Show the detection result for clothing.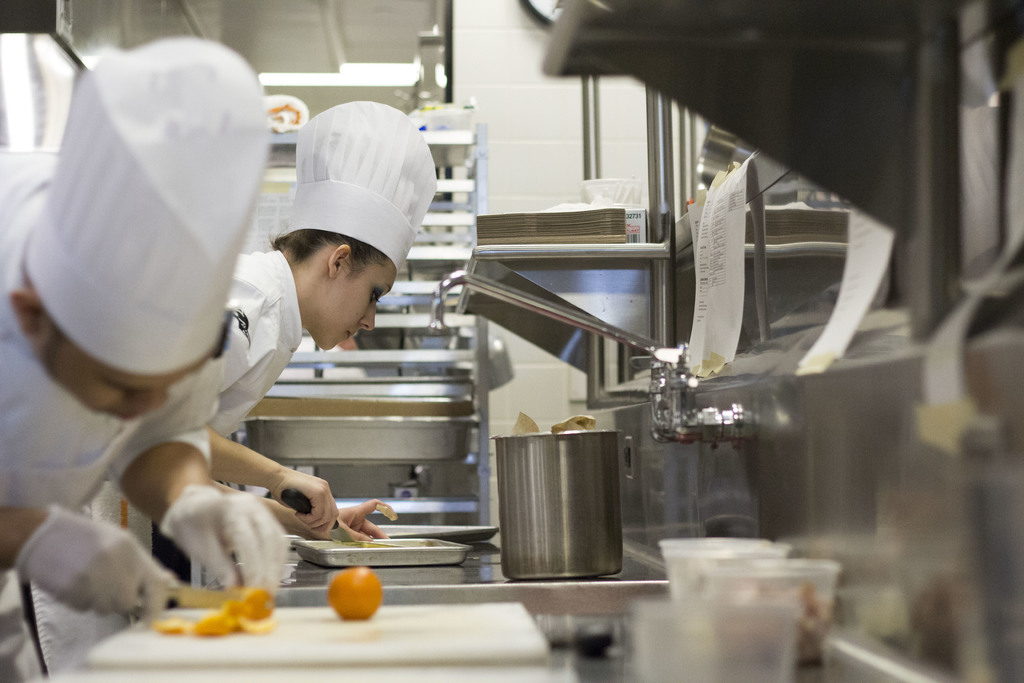
[0, 143, 248, 655].
